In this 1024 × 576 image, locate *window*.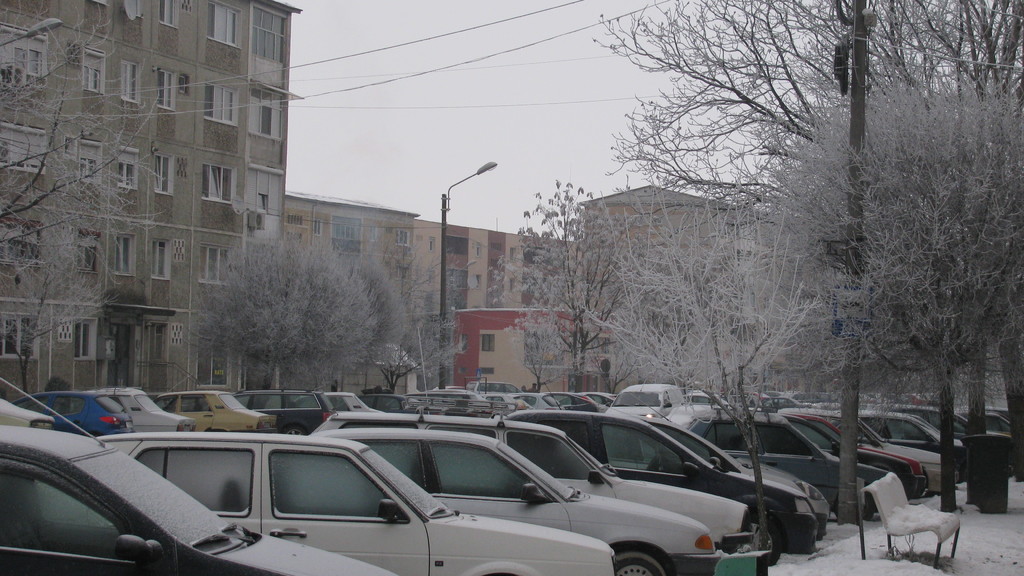
Bounding box: bbox=[508, 279, 520, 291].
